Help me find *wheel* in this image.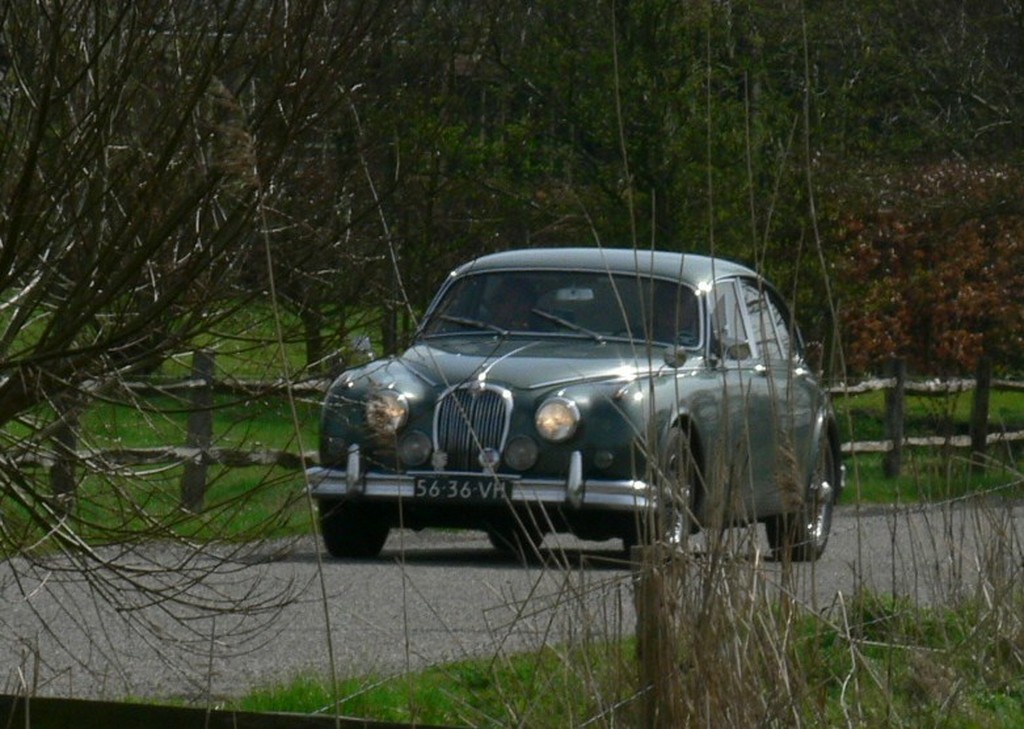
Found it: {"left": 492, "top": 517, "right": 547, "bottom": 557}.
